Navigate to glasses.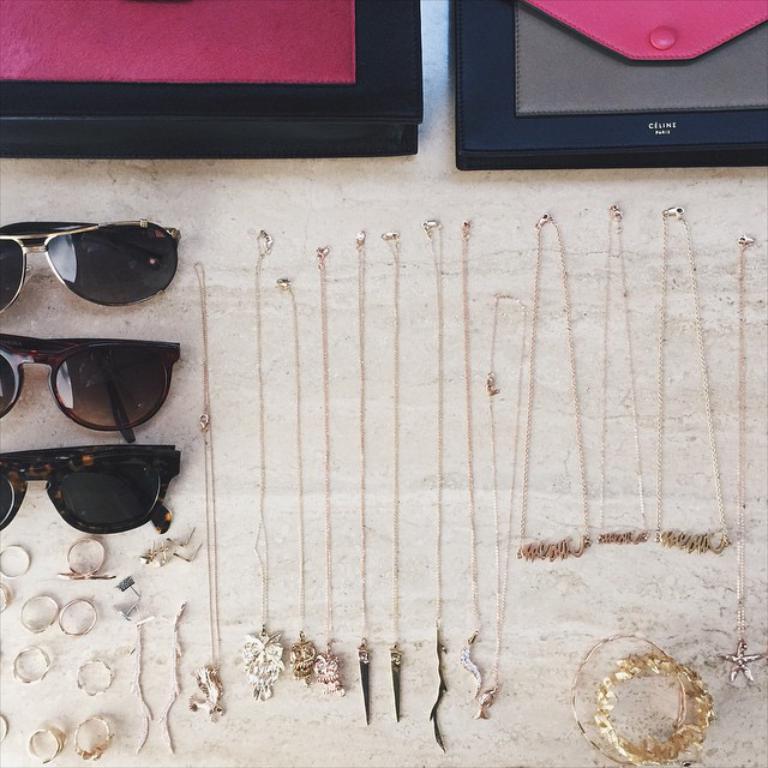
Navigation target: (0,215,190,312).
